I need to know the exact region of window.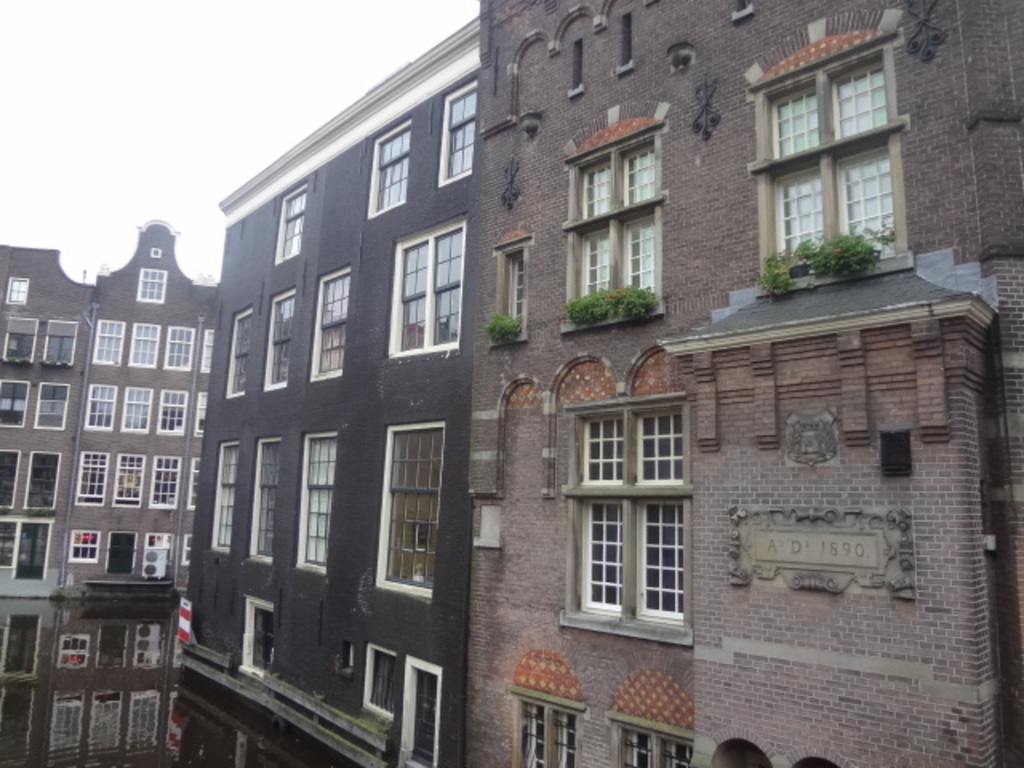
Region: BBox(440, 77, 478, 179).
